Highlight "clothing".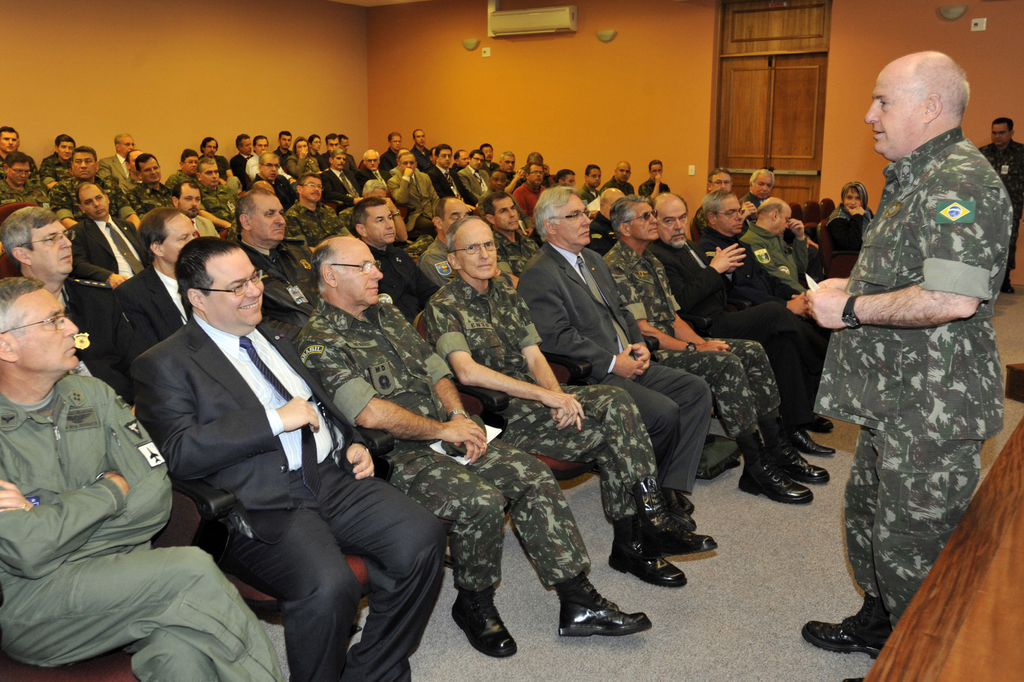
Highlighted region: detection(358, 166, 391, 195).
